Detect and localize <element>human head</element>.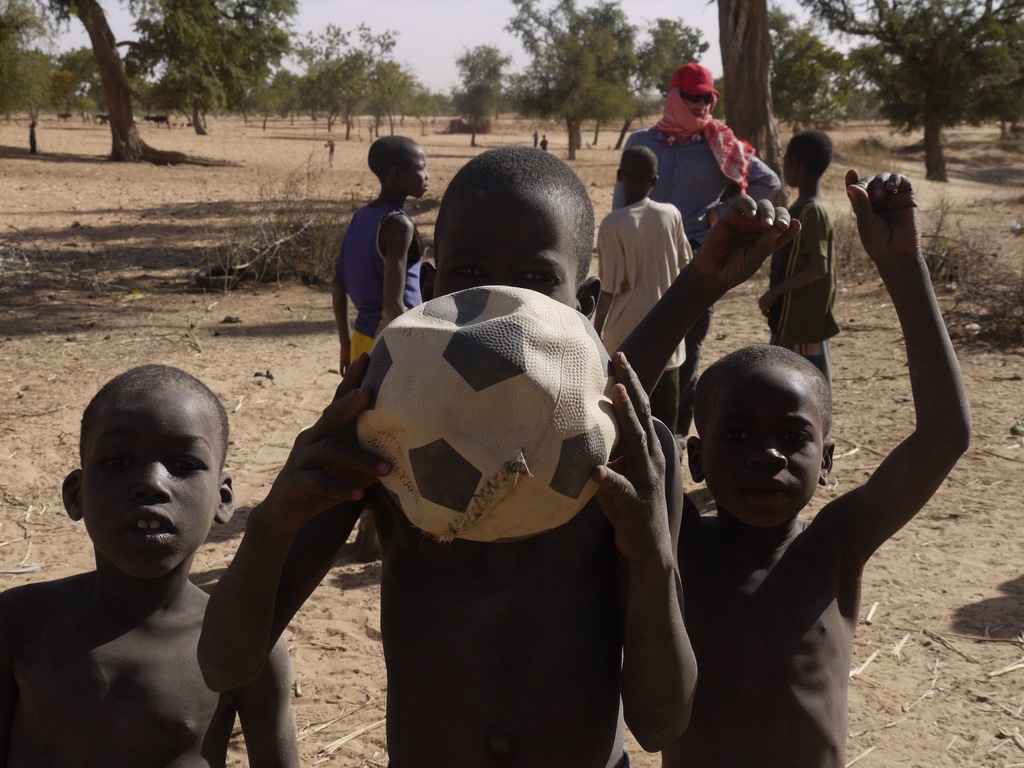
Localized at box(669, 61, 715, 131).
